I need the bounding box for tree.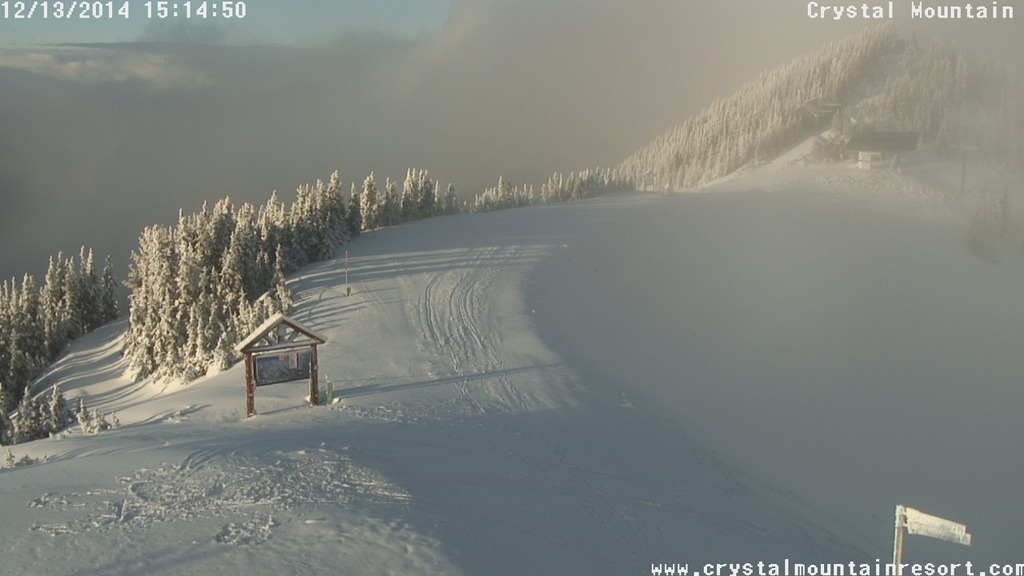
Here it is: [237,201,251,237].
